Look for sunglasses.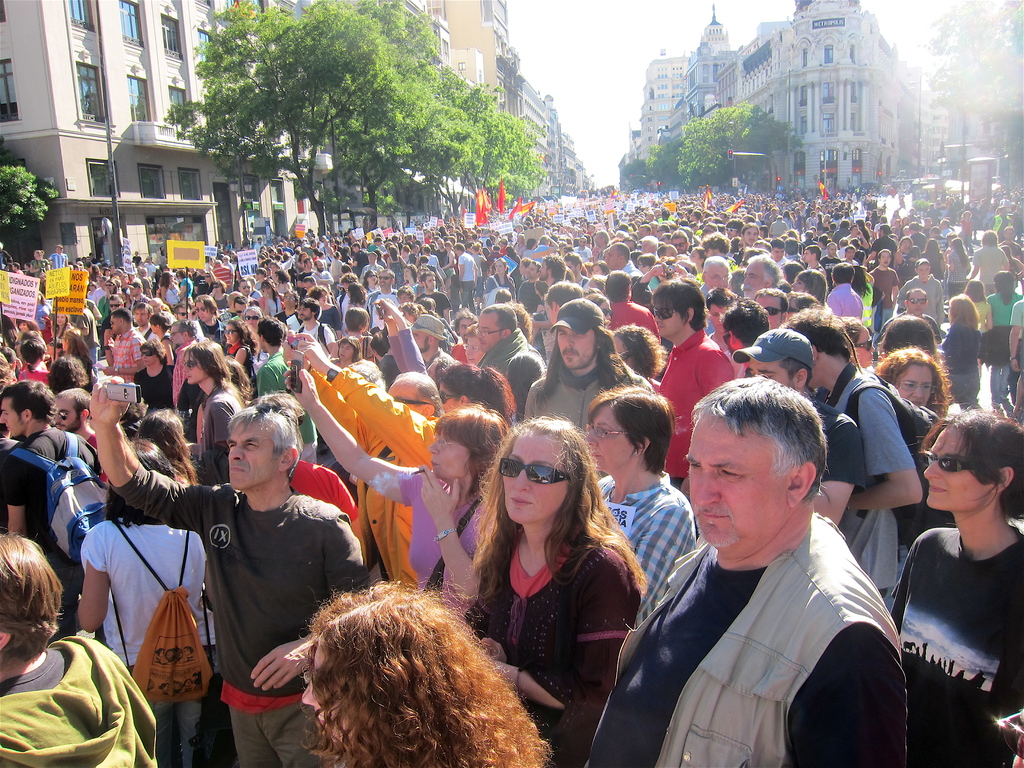
Found: rect(908, 299, 926, 301).
